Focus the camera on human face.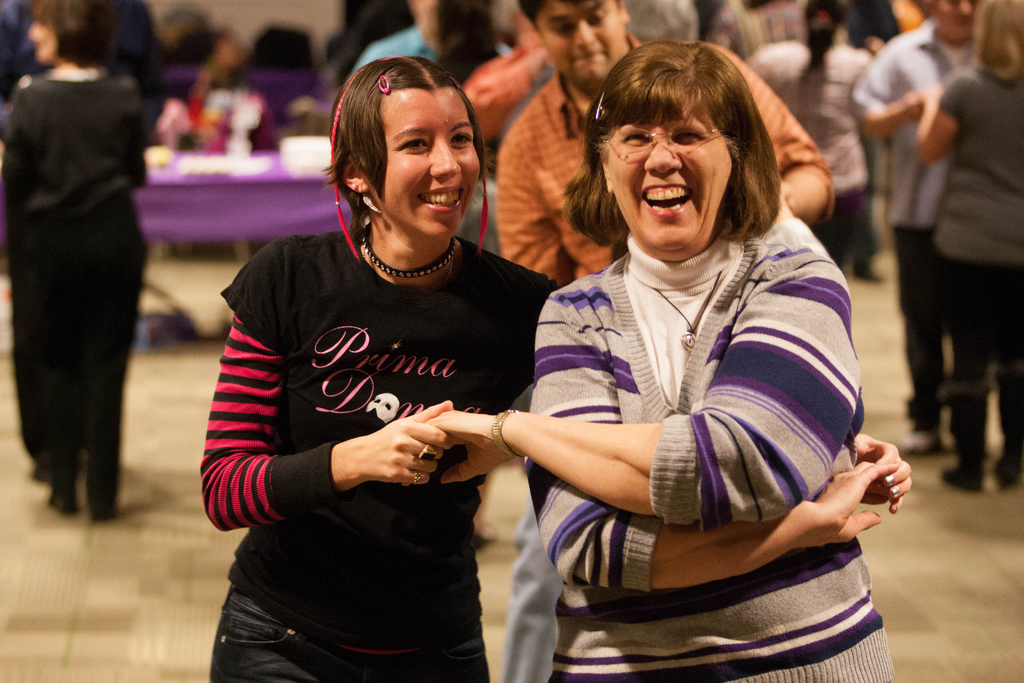
Focus region: (left=534, top=0, right=630, bottom=94).
